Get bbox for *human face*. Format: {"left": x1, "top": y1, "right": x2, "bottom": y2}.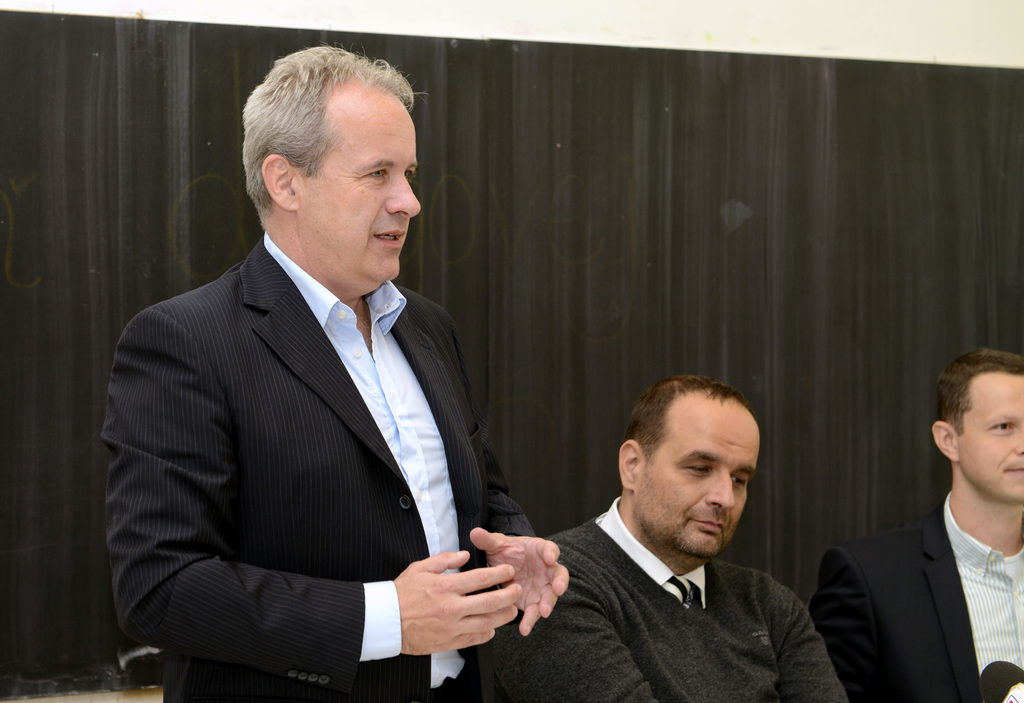
{"left": 301, "top": 95, "right": 420, "bottom": 289}.
